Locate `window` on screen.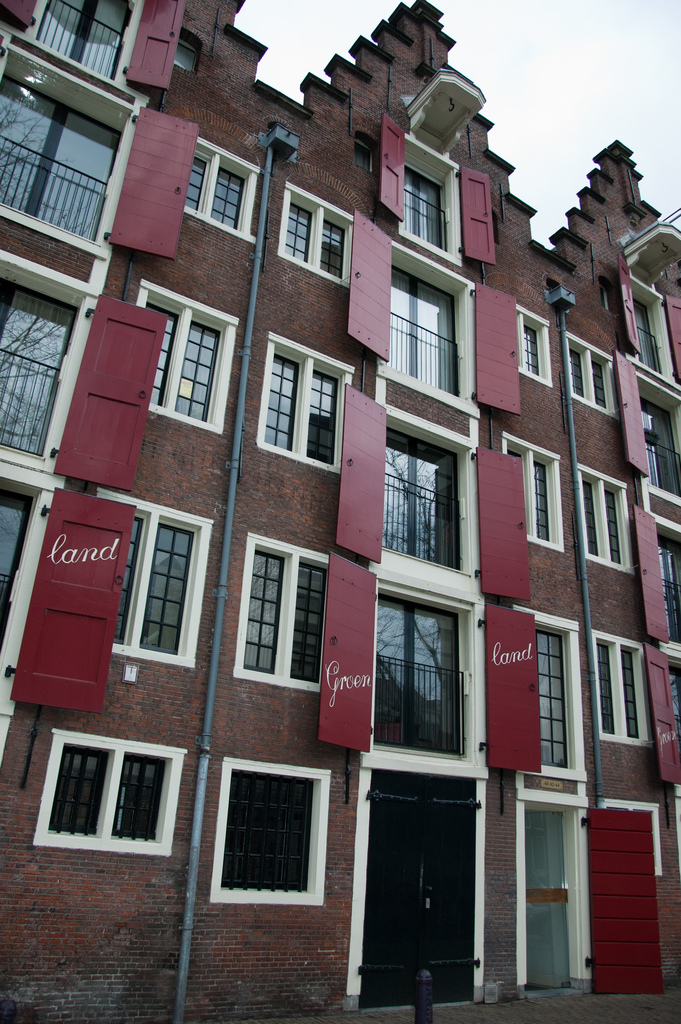
On screen at {"x1": 149, "y1": 288, "x2": 217, "y2": 426}.
